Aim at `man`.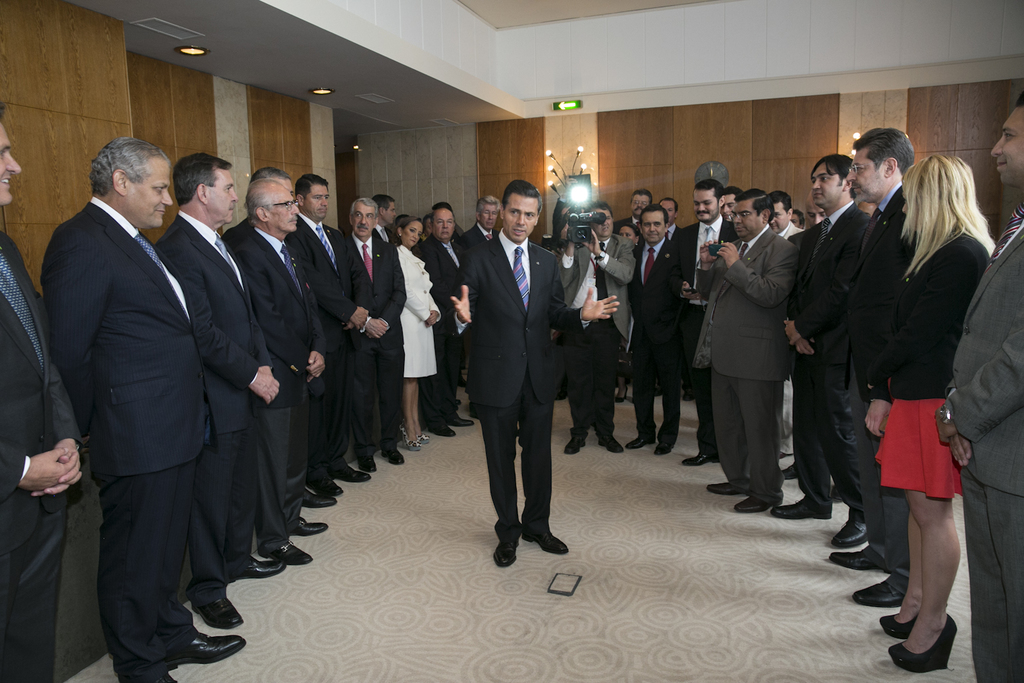
Aimed at detection(225, 165, 343, 510).
